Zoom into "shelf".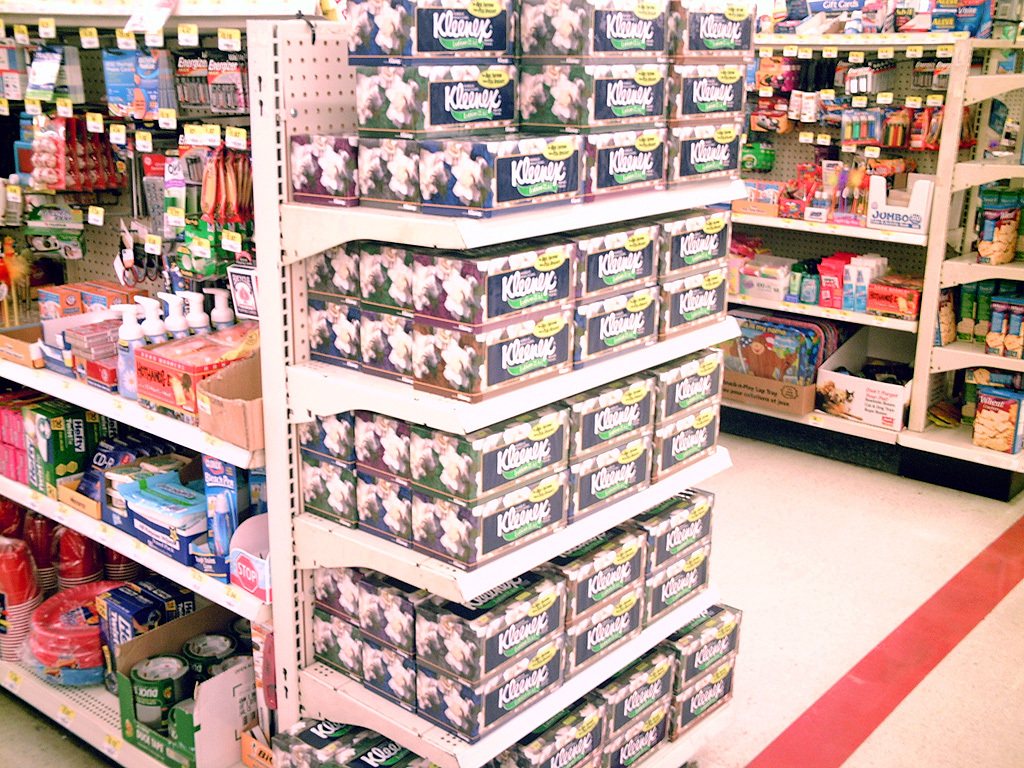
Zoom target: left=897, top=369, right=1023, bottom=472.
